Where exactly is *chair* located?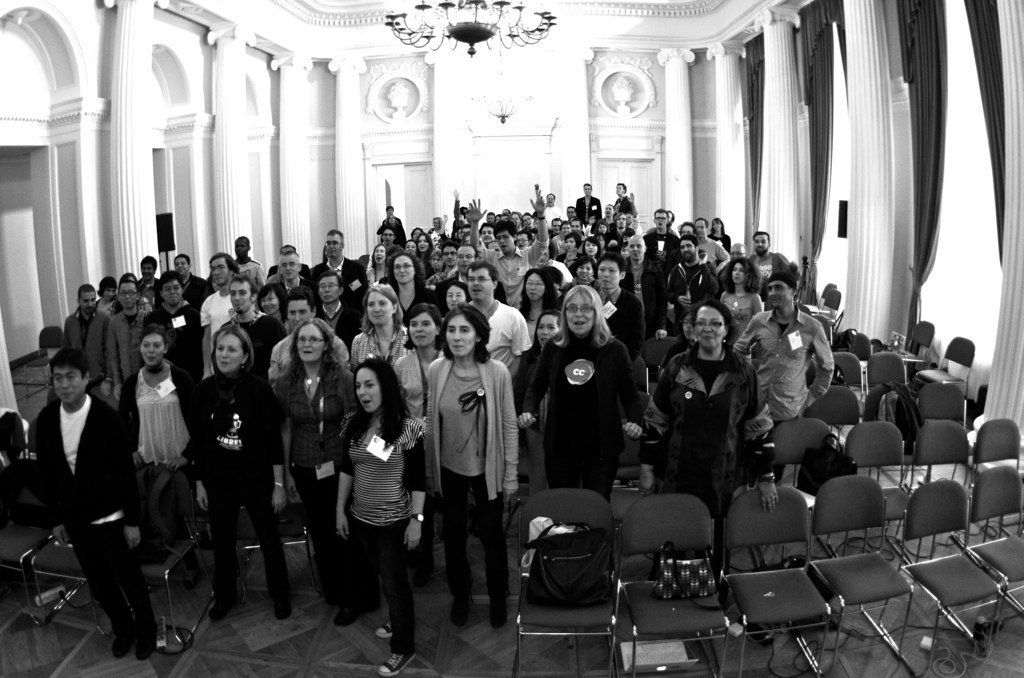
Its bounding box is {"left": 504, "top": 493, "right": 636, "bottom": 639}.
